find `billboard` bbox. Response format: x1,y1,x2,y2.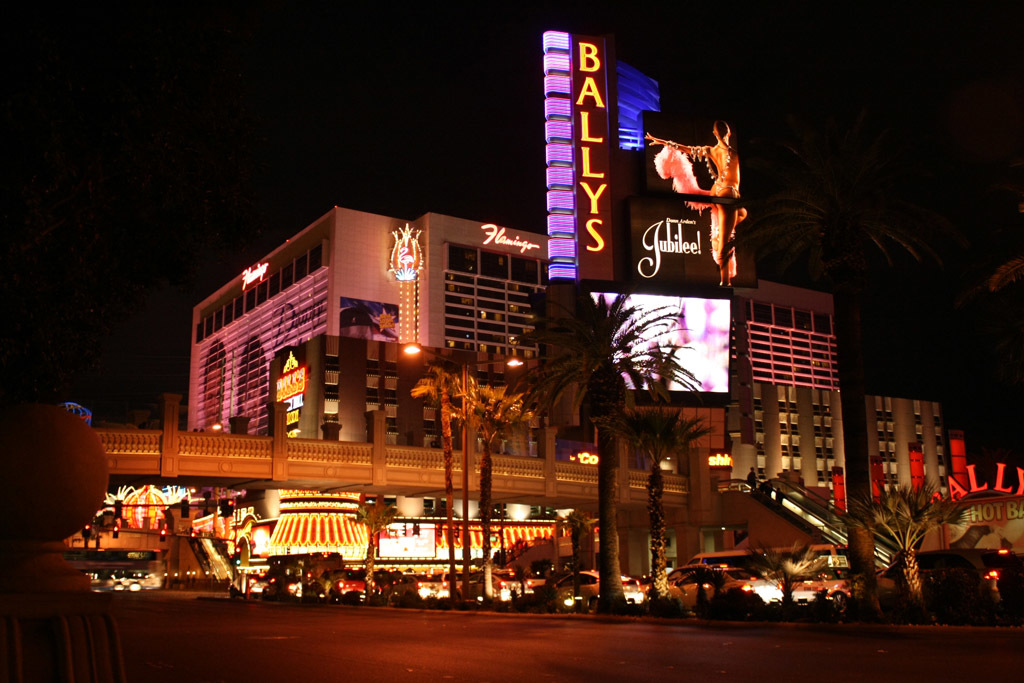
551,284,731,396.
